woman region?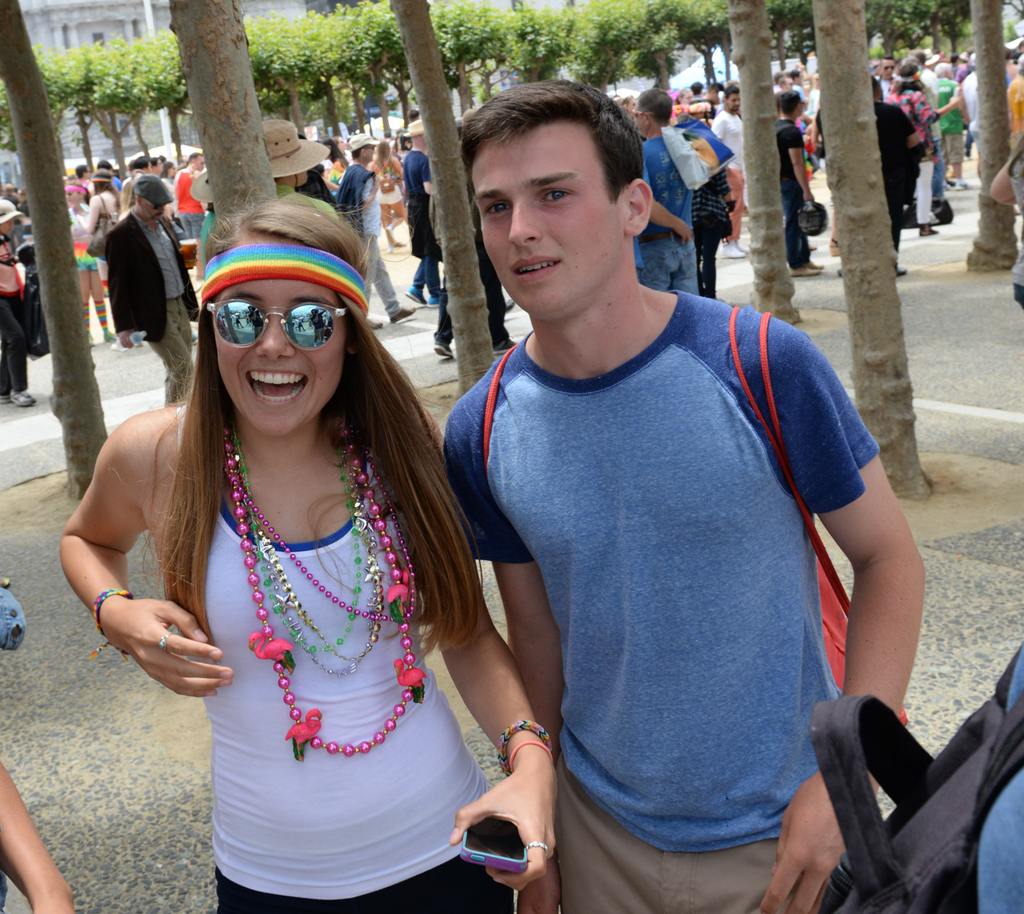
[69, 182, 115, 347]
